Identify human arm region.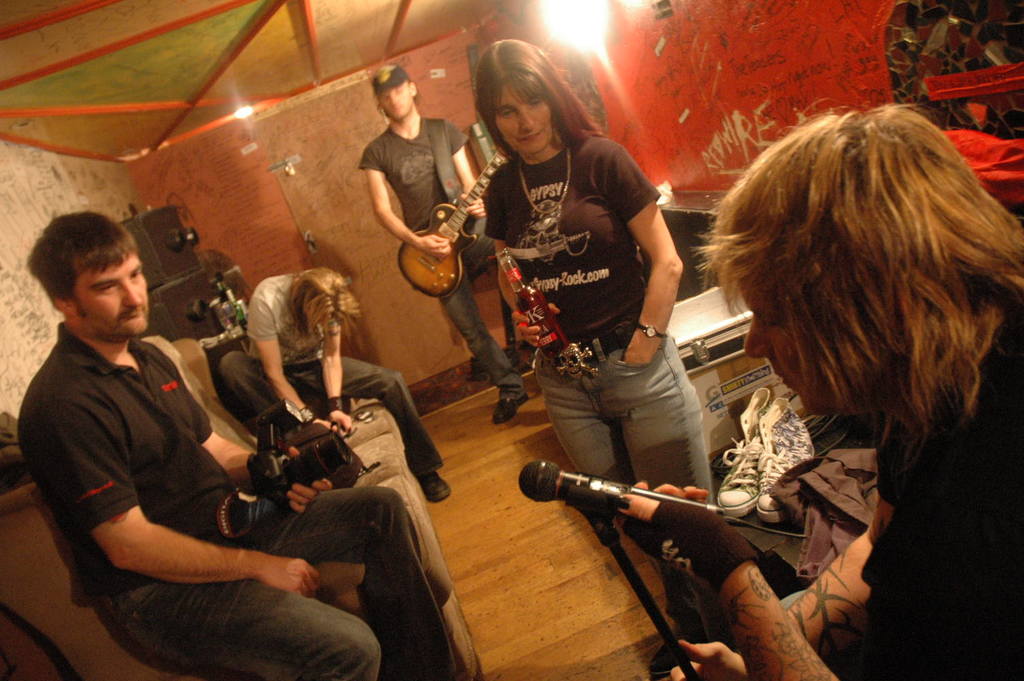
Region: 612,482,895,680.
